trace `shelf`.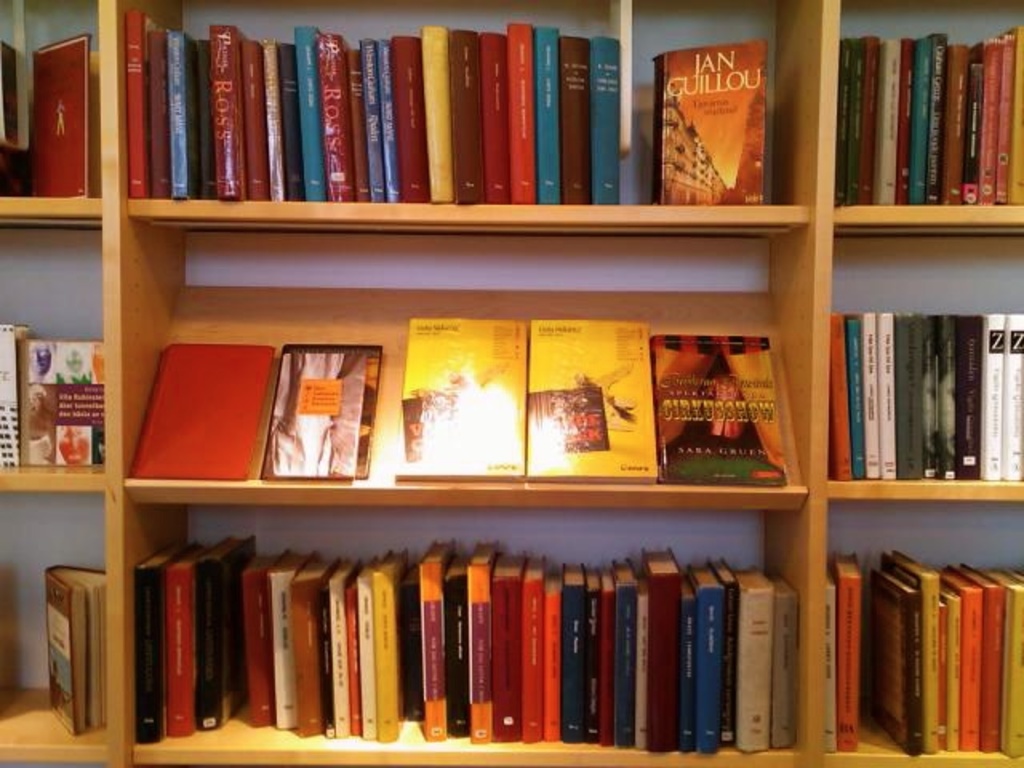
Traced to box=[837, 208, 1022, 518].
